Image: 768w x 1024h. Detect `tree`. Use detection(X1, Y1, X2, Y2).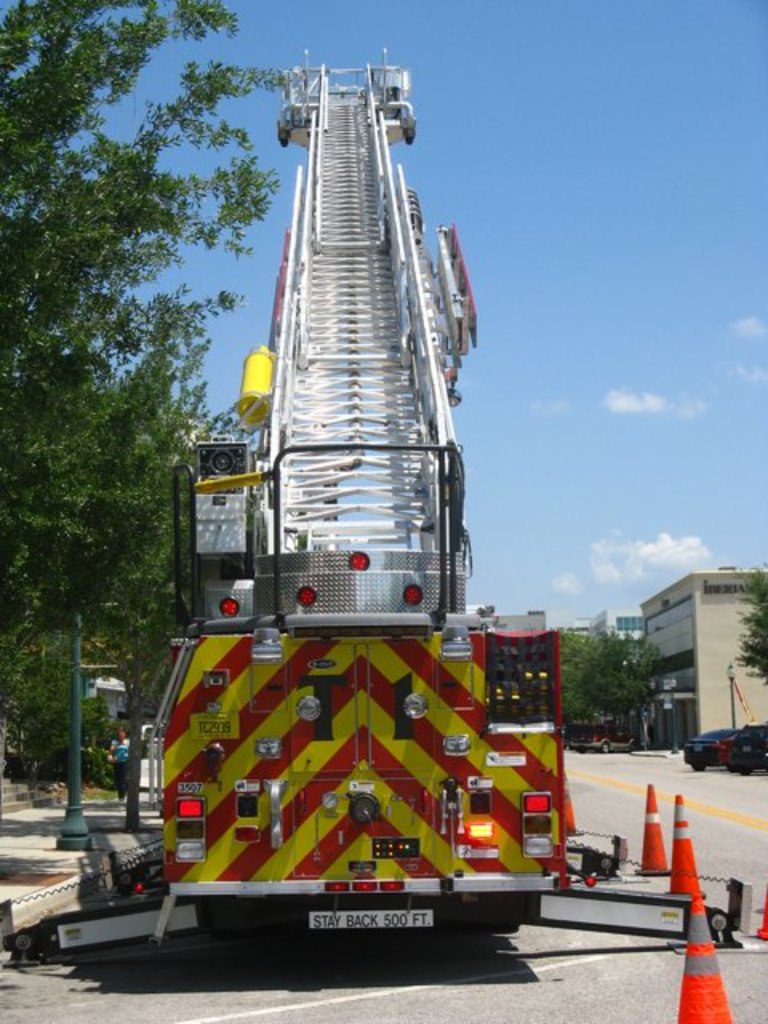
detection(0, 0, 298, 787).
